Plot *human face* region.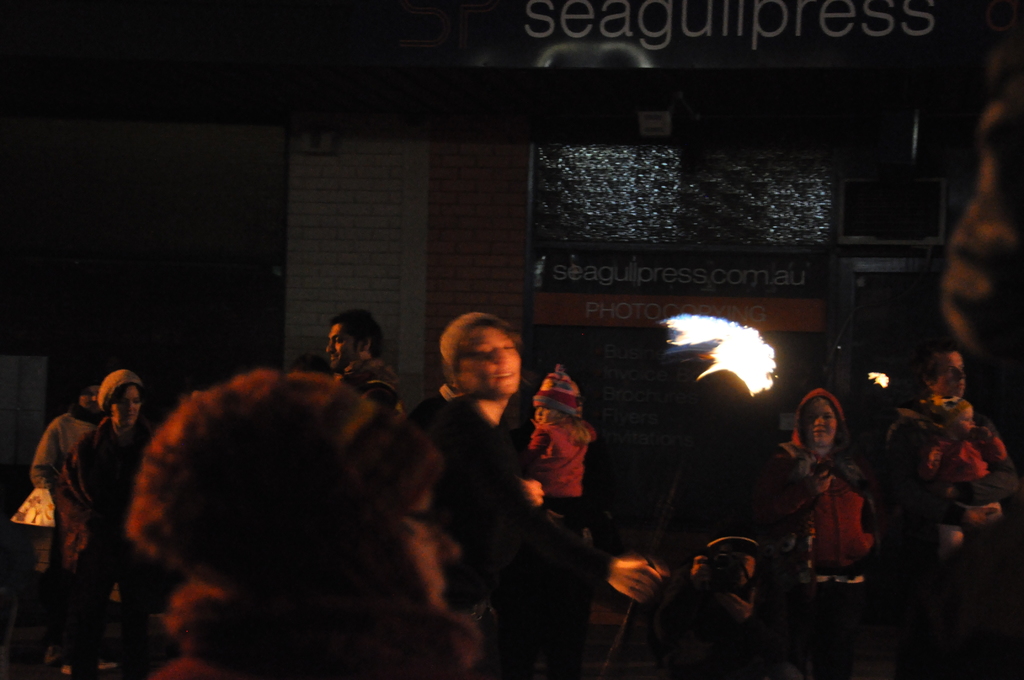
Plotted at (left=77, top=387, right=98, bottom=413).
